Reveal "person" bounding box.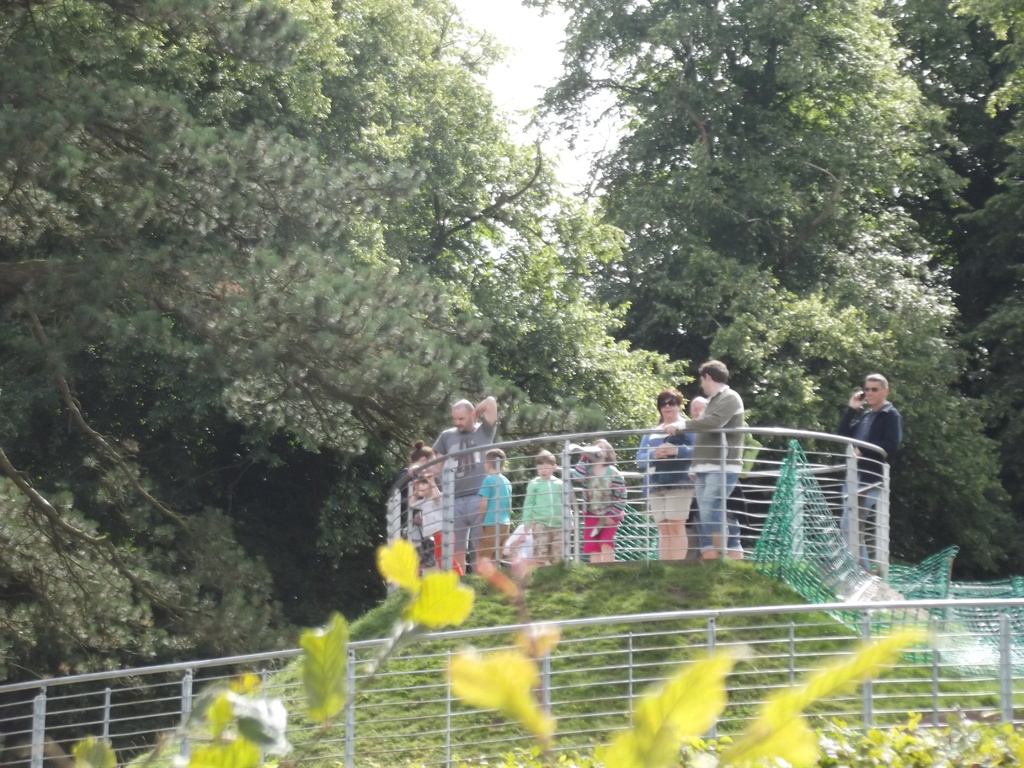
Revealed: <bbox>428, 399, 499, 571</bbox>.
